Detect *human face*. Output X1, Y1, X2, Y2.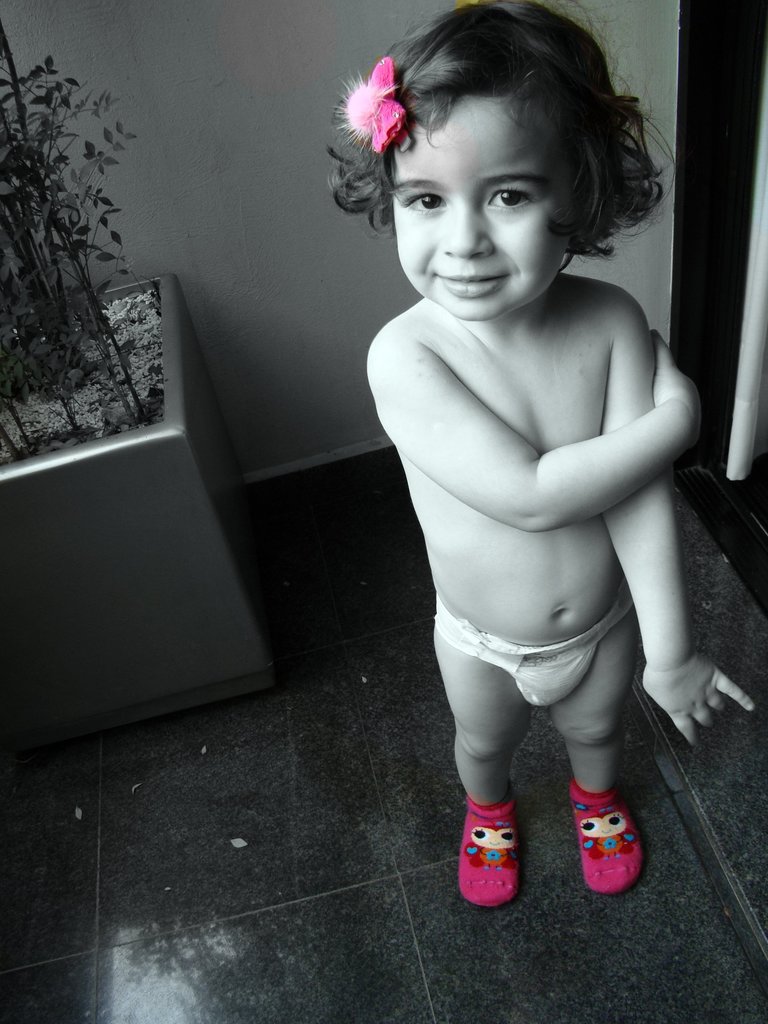
383, 102, 570, 321.
